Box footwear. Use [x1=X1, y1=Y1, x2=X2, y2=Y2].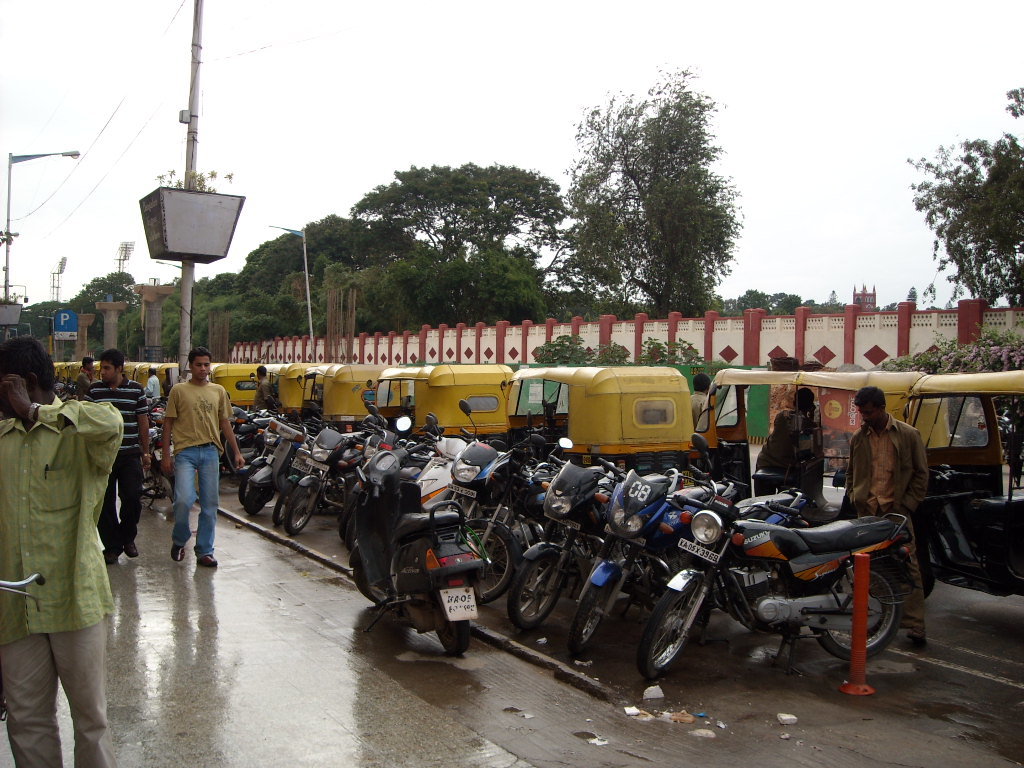
[x1=102, y1=546, x2=112, y2=567].
